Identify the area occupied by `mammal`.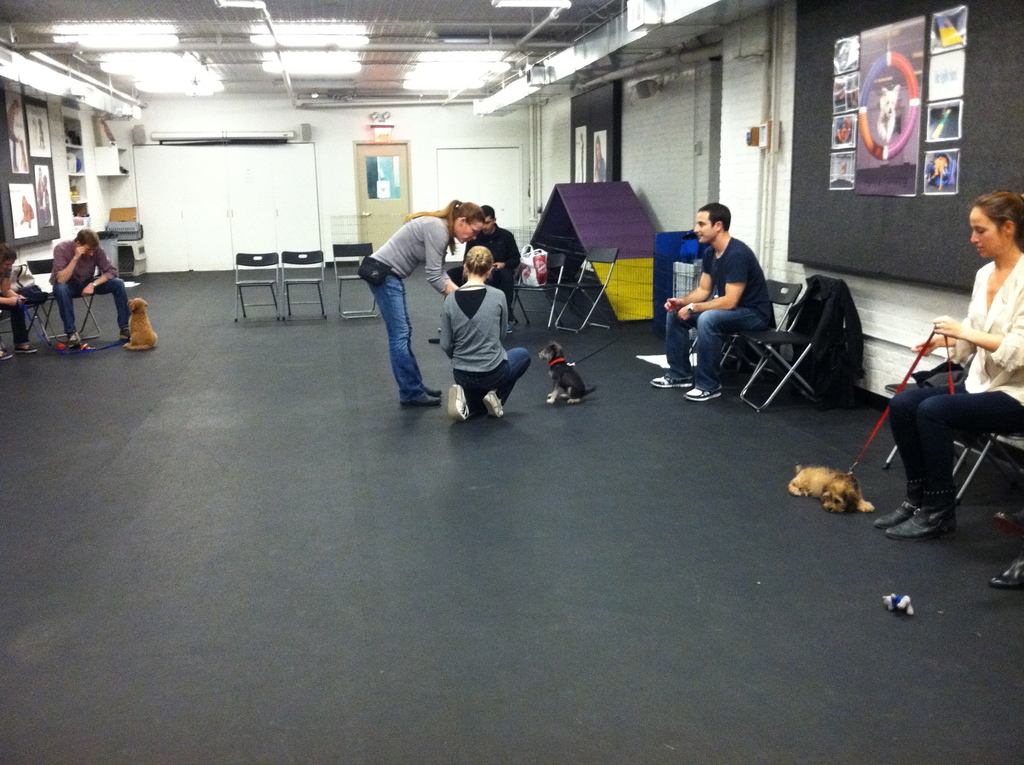
Area: [538,340,603,403].
